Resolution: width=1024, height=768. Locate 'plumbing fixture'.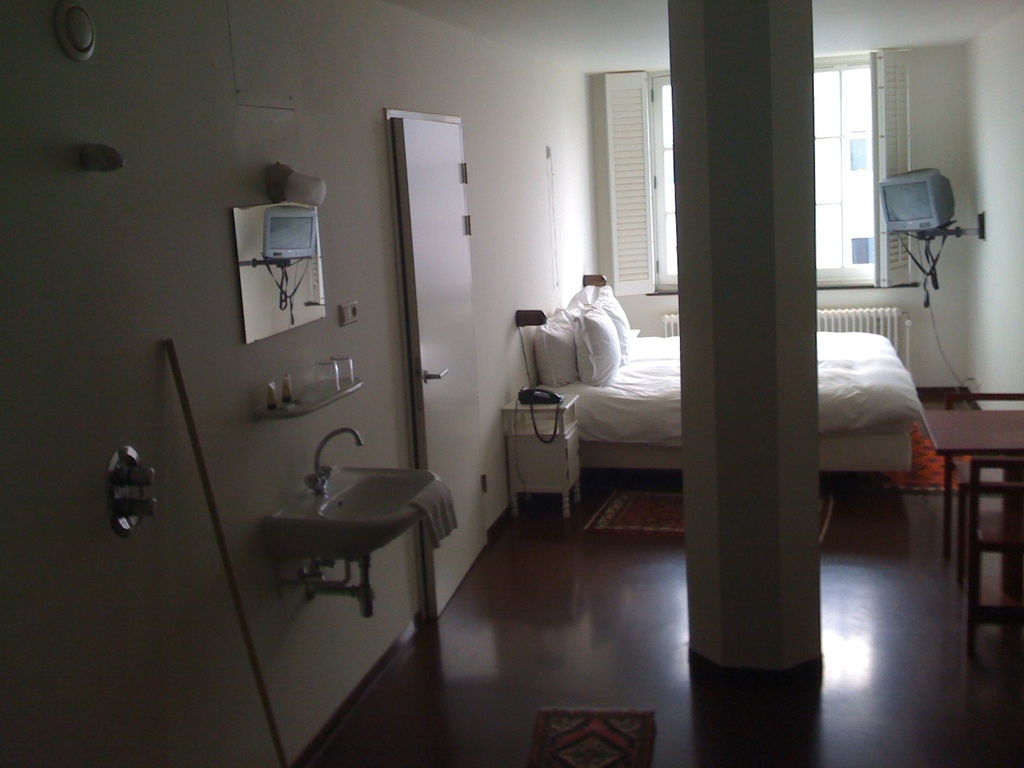
[left=245, top=407, right=436, bottom=601].
